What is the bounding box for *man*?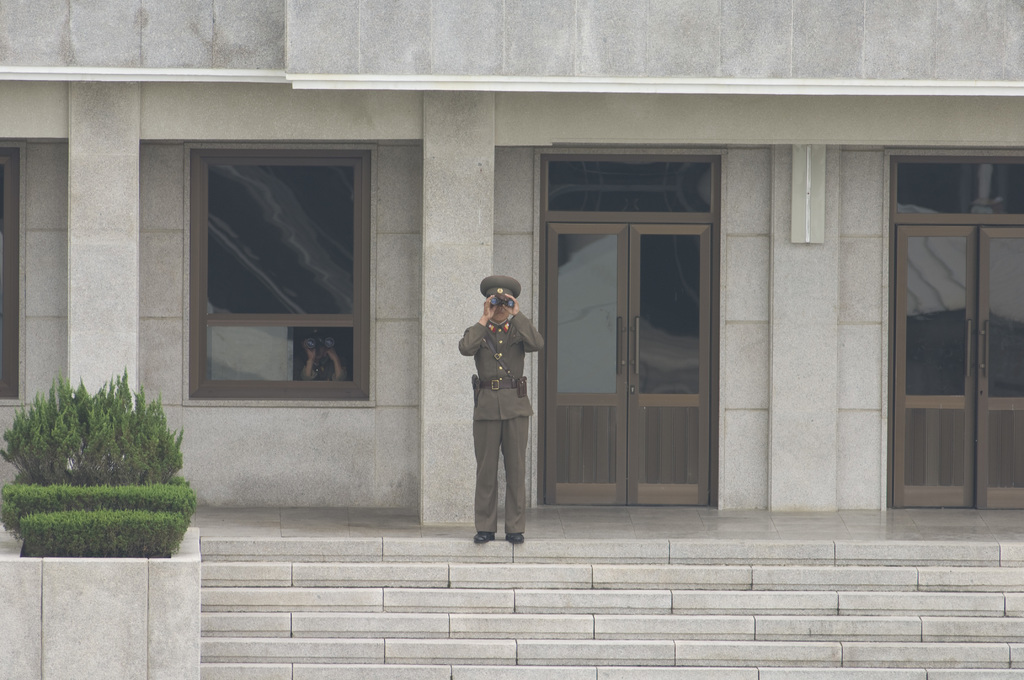
(x1=454, y1=266, x2=548, y2=551).
